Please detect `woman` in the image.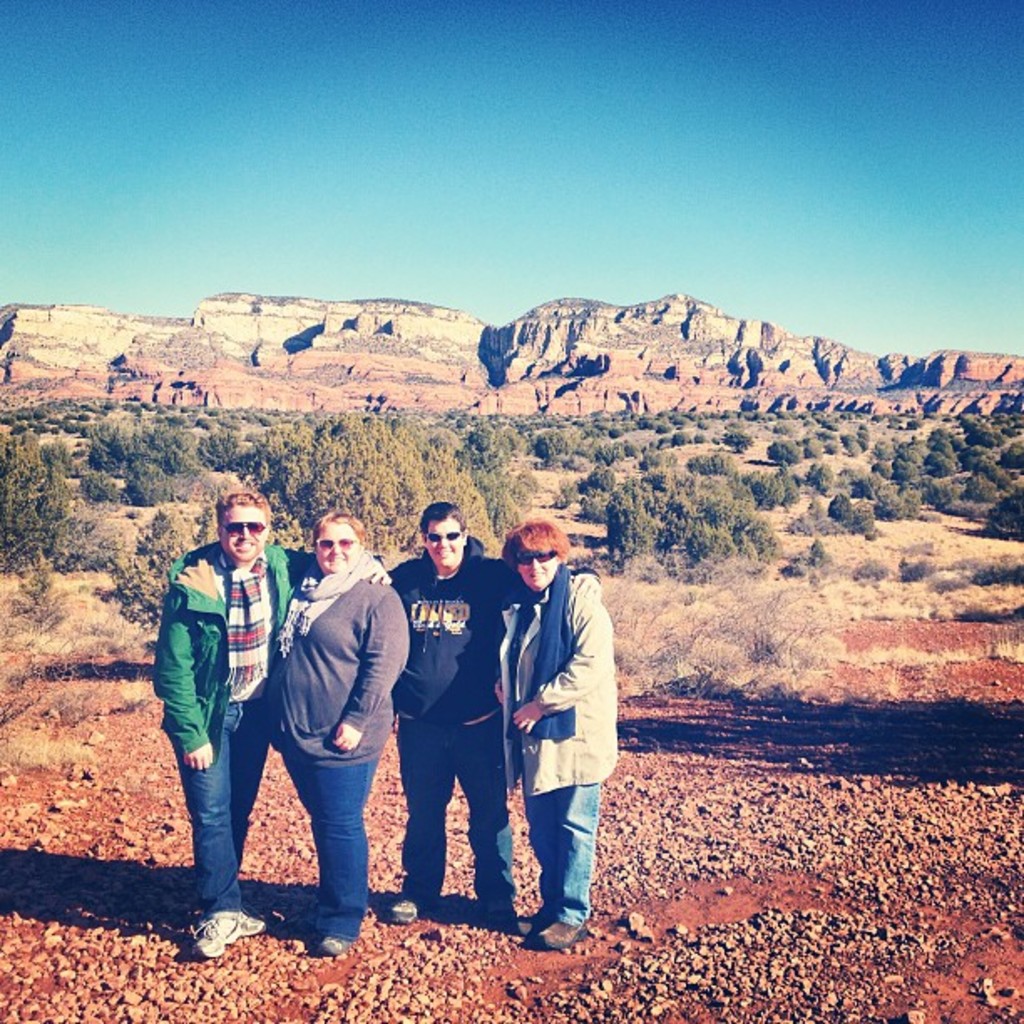
[x1=487, y1=517, x2=621, y2=952].
